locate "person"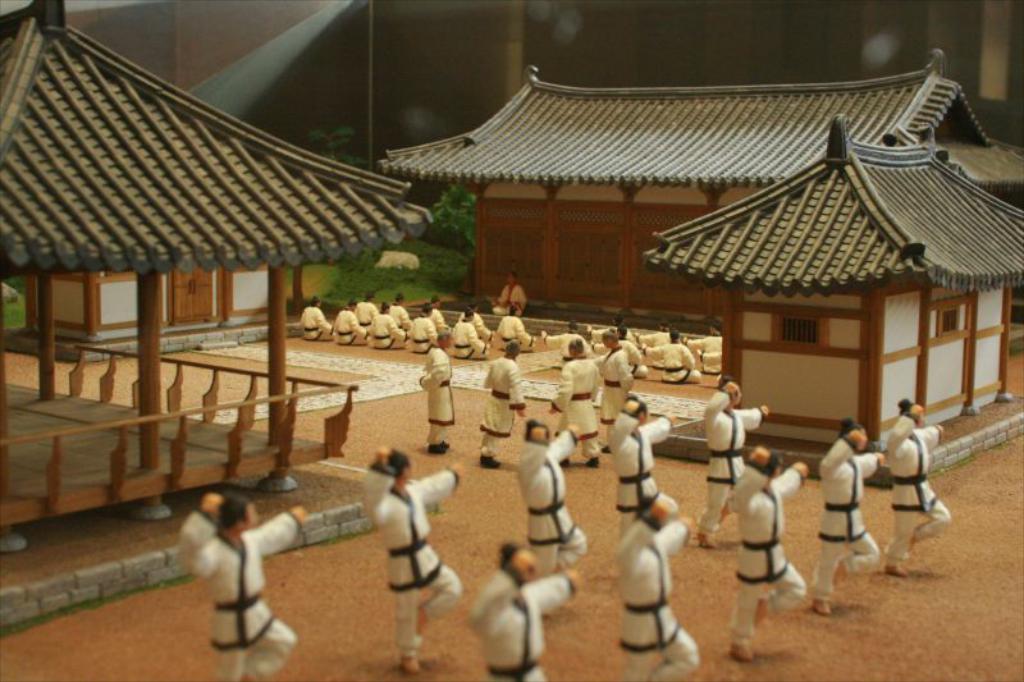
x1=417 y1=324 x2=453 y2=456
